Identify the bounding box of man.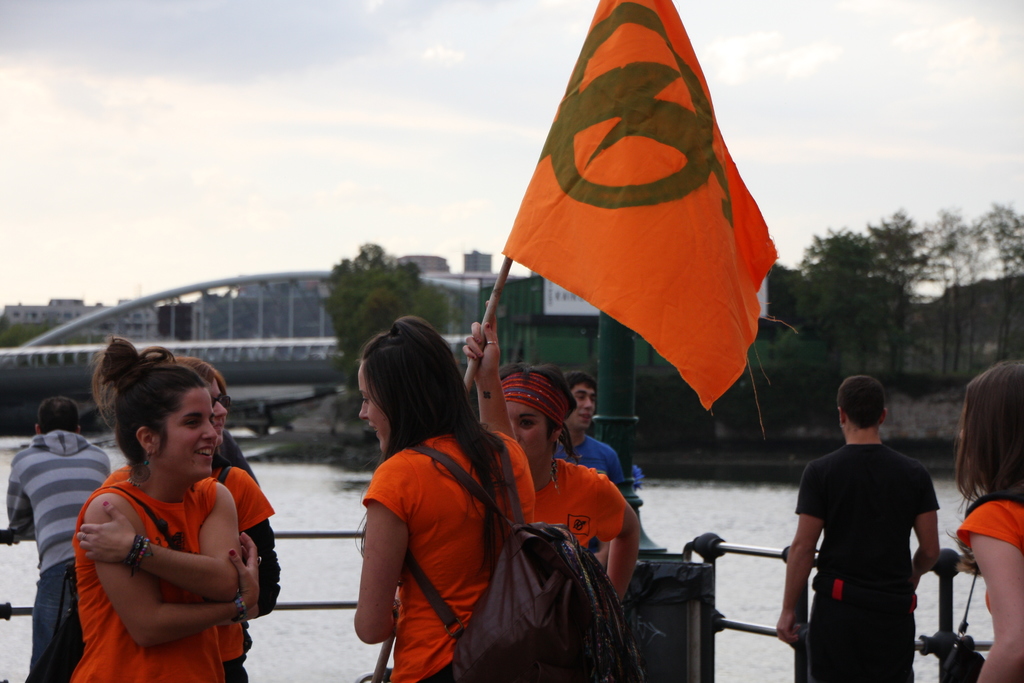
Rect(550, 368, 628, 499).
